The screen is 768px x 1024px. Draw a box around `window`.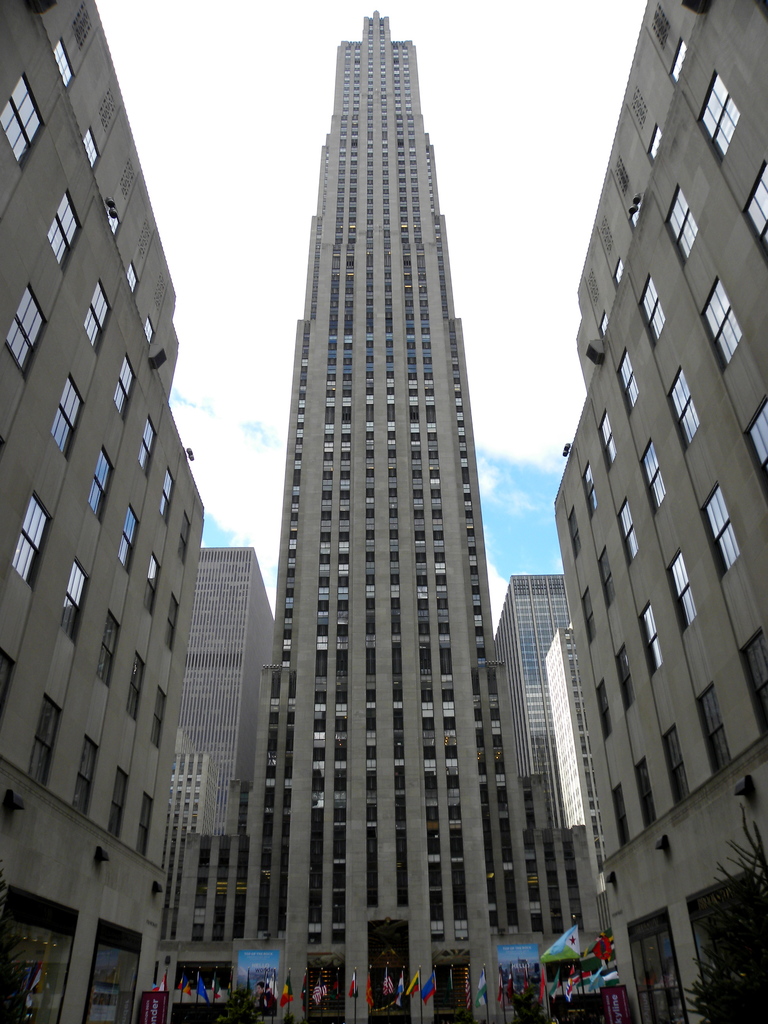
<box>122,507,143,573</box>.
